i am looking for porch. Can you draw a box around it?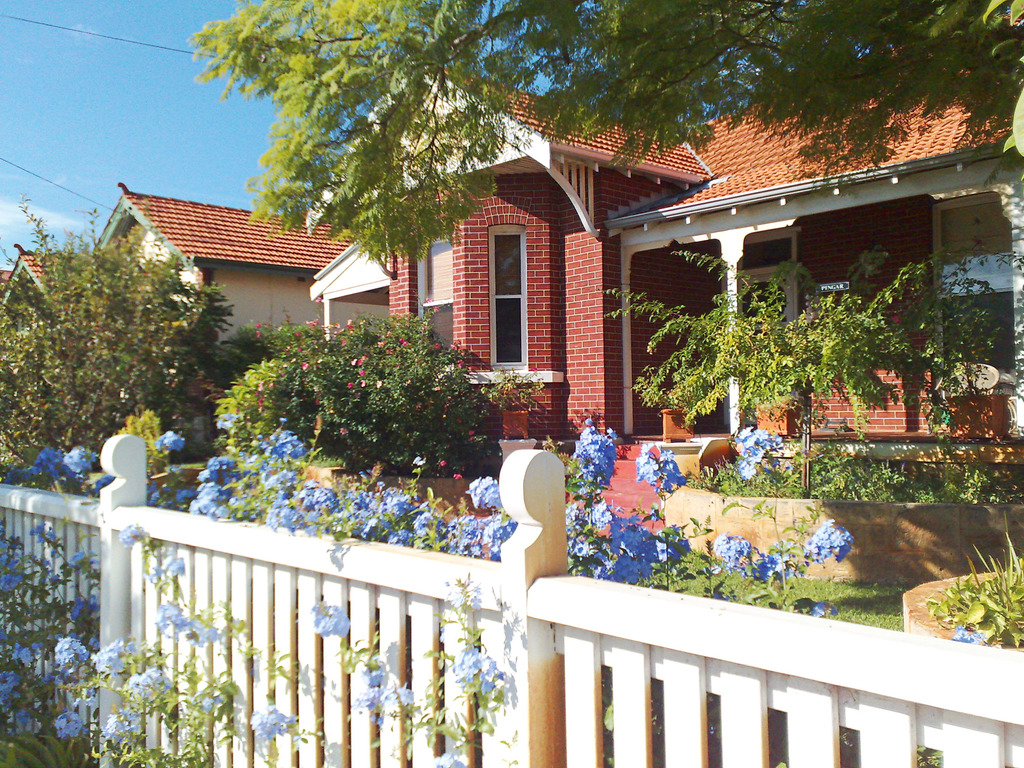
Sure, the bounding box is <bbox>0, 404, 1023, 767</bbox>.
